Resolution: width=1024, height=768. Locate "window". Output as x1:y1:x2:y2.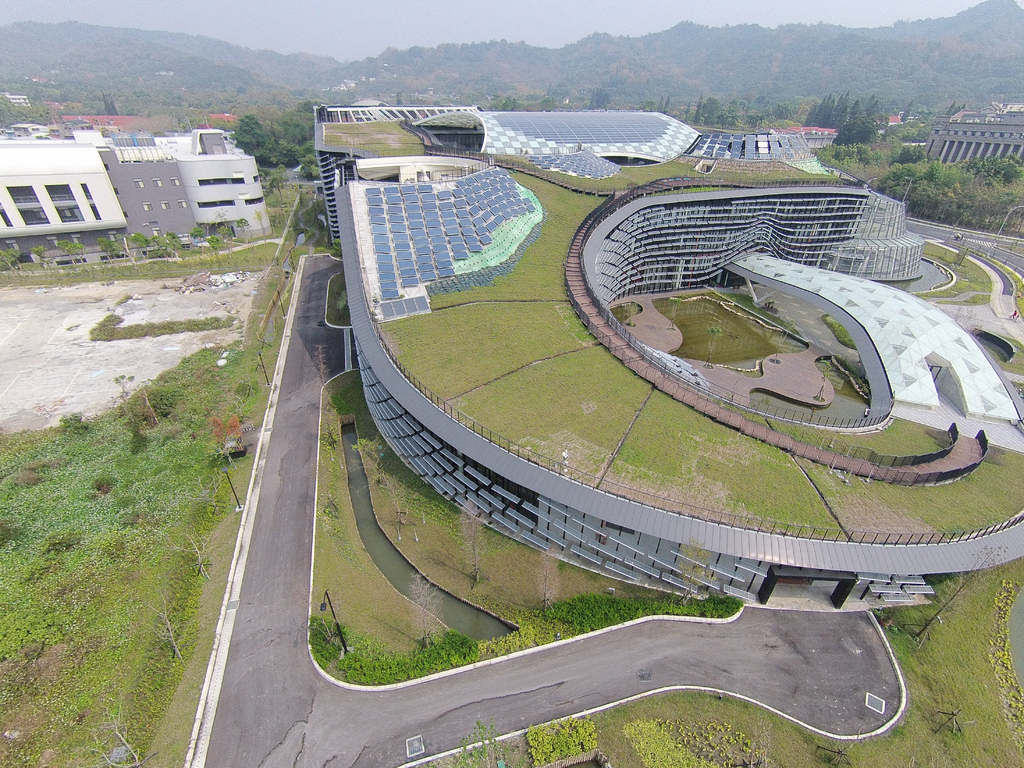
195:176:243:186.
